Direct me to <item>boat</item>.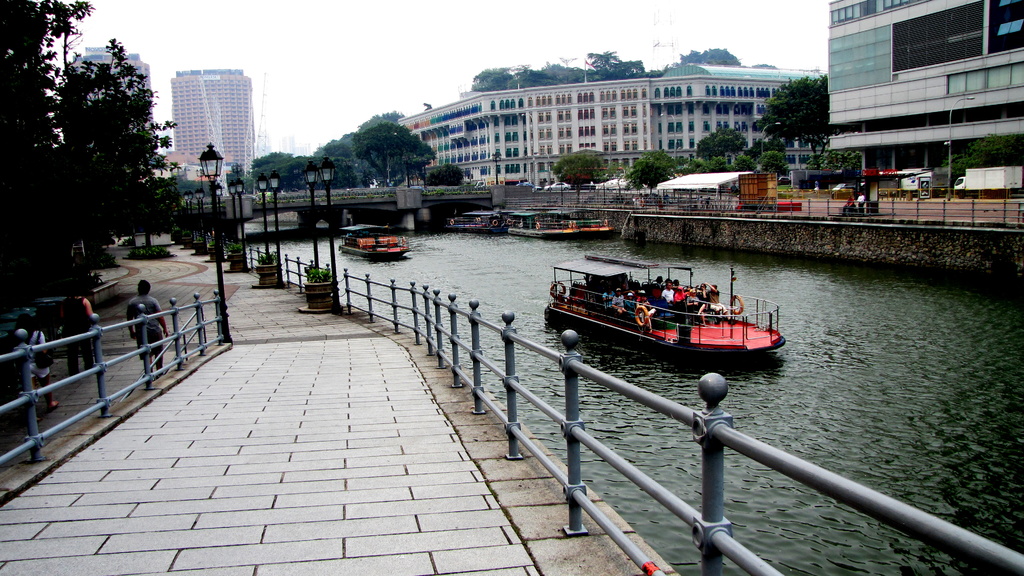
Direction: bbox(340, 214, 416, 264).
